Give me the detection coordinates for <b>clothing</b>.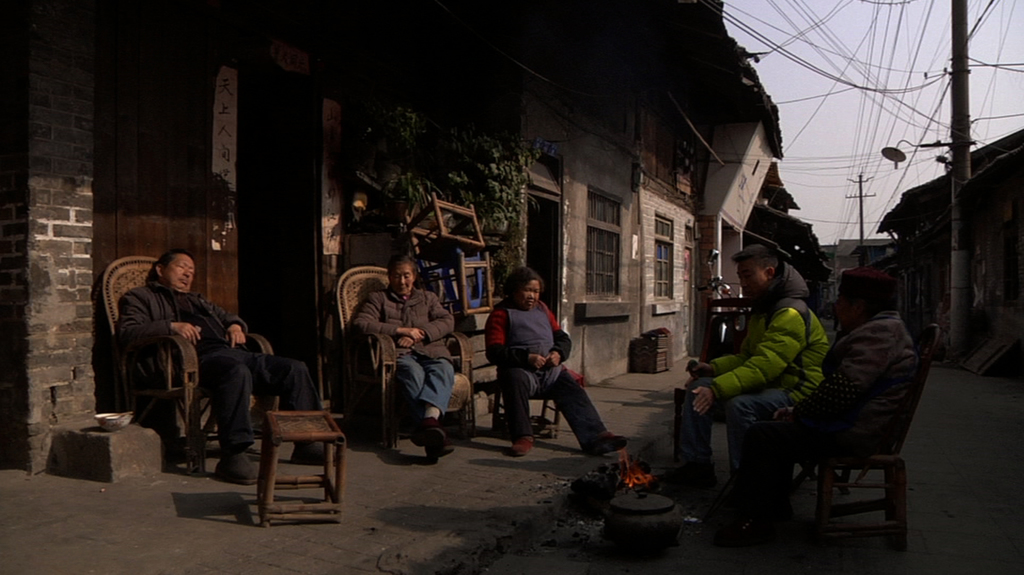
483 296 614 449.
